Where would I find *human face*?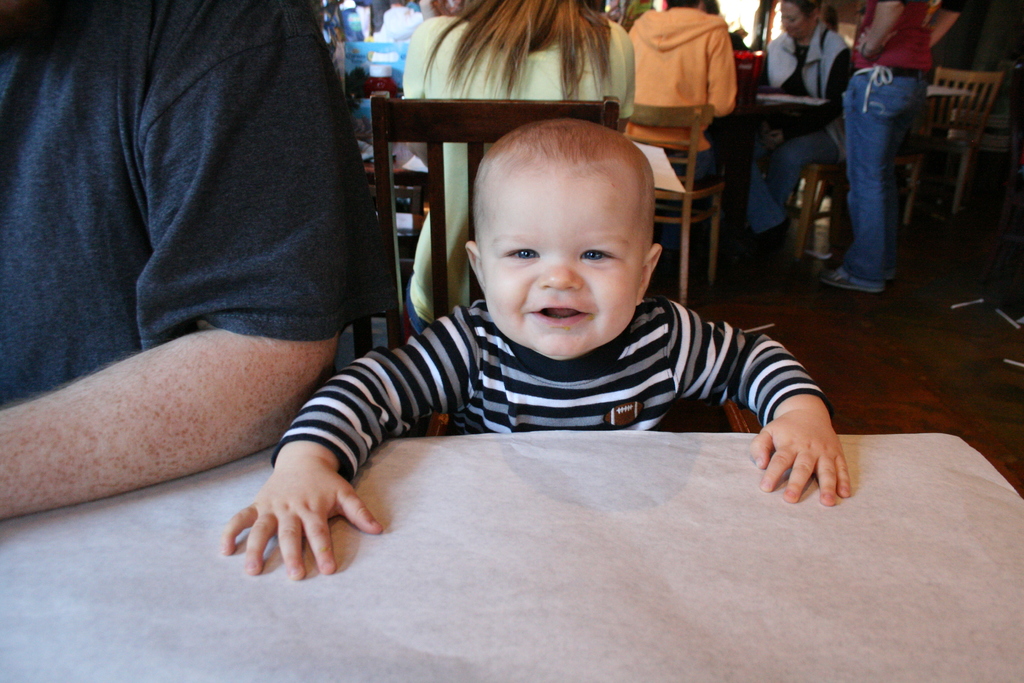
At region(780, 0, 811, 41).
